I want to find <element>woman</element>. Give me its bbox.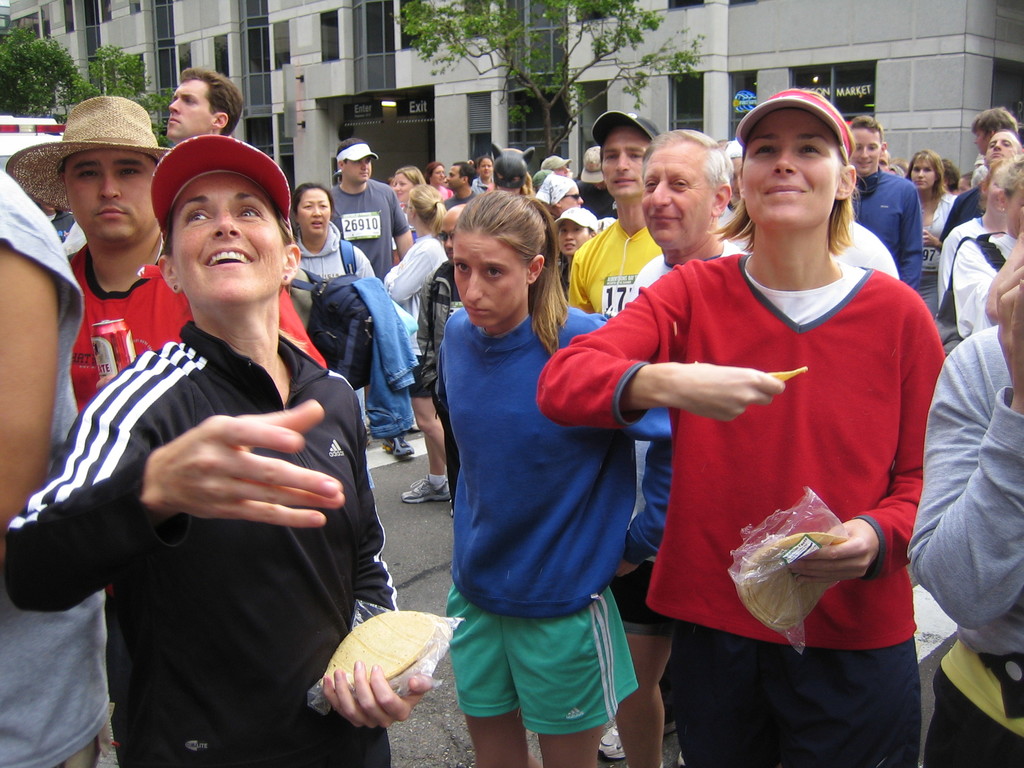
box=[906, 147, 966, 331].
